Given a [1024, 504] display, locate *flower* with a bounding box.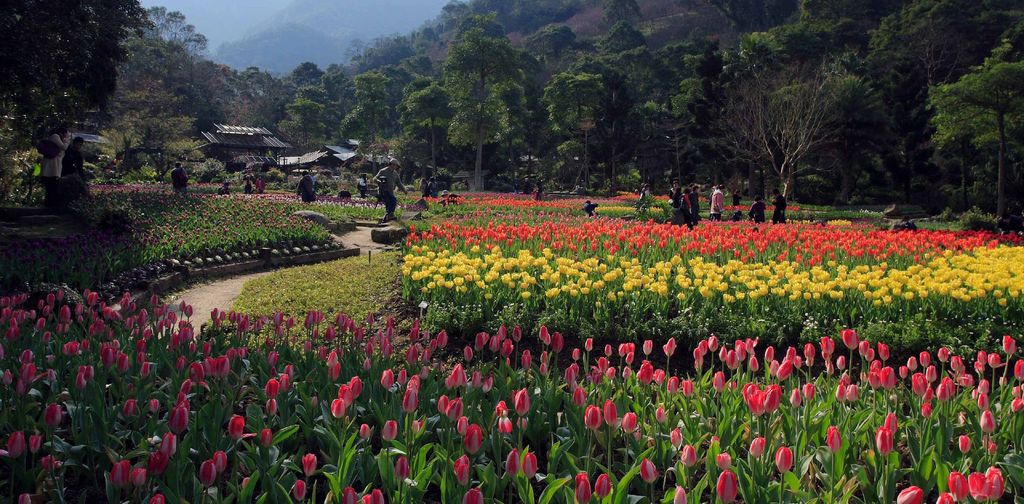
Located: l=620, t=412, r=640, b=434.
